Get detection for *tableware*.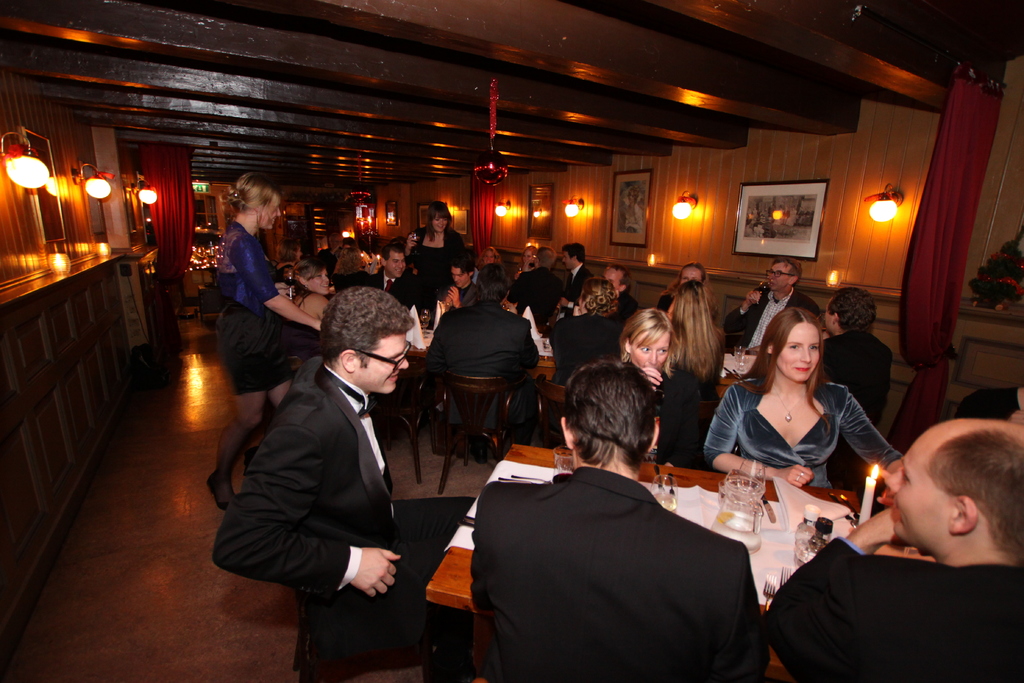
Detection: x1=498 y1=473 x2=538 y2=478.
